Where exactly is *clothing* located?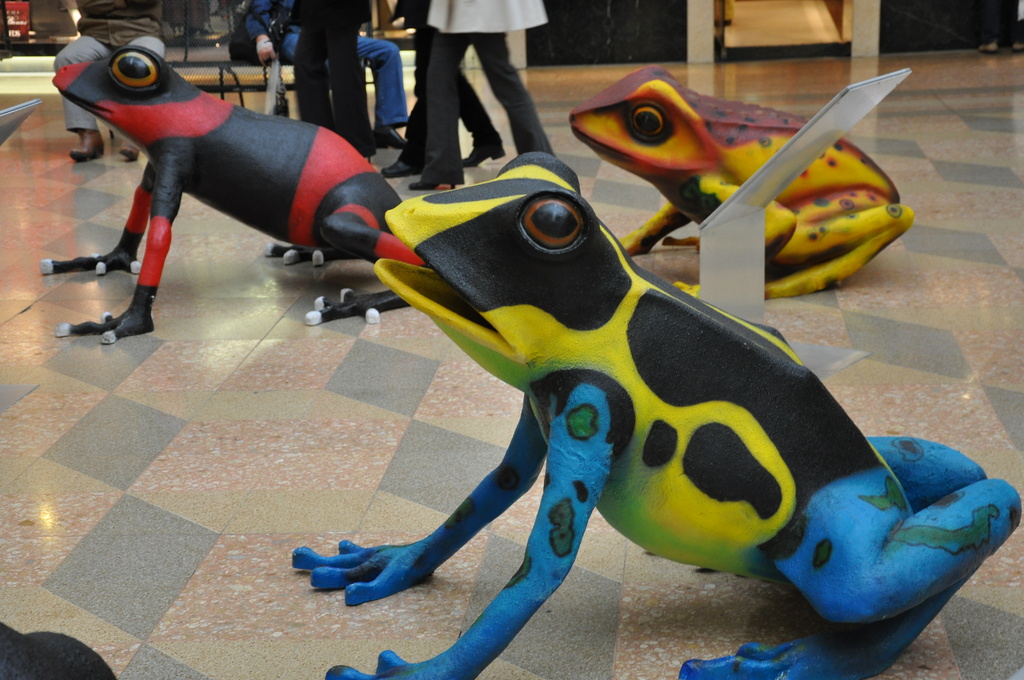
Its bounding box is [392, 0, 497, 158].
